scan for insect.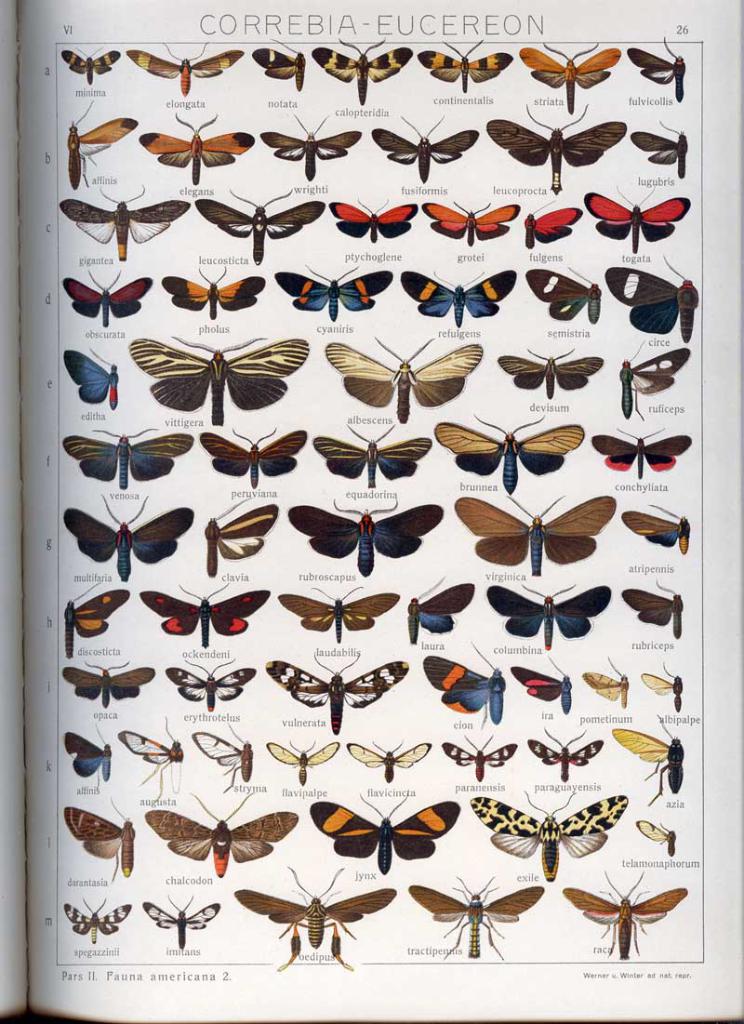
Scan result: (276,585,400,644).
